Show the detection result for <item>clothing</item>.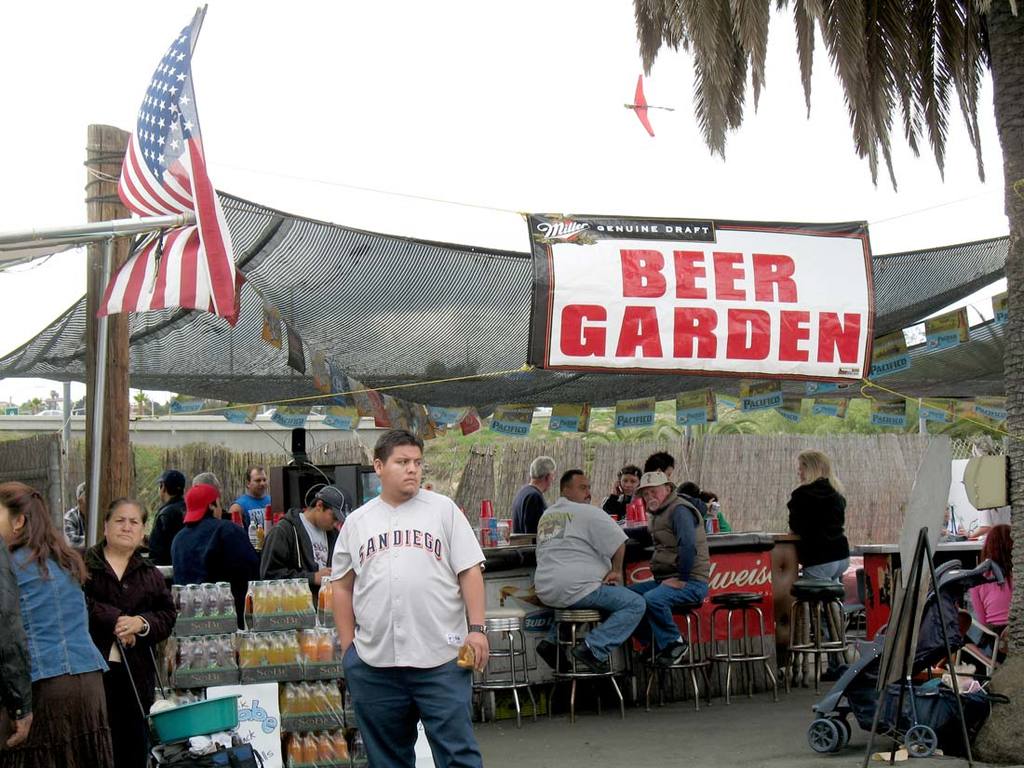
64:534:179:765.
